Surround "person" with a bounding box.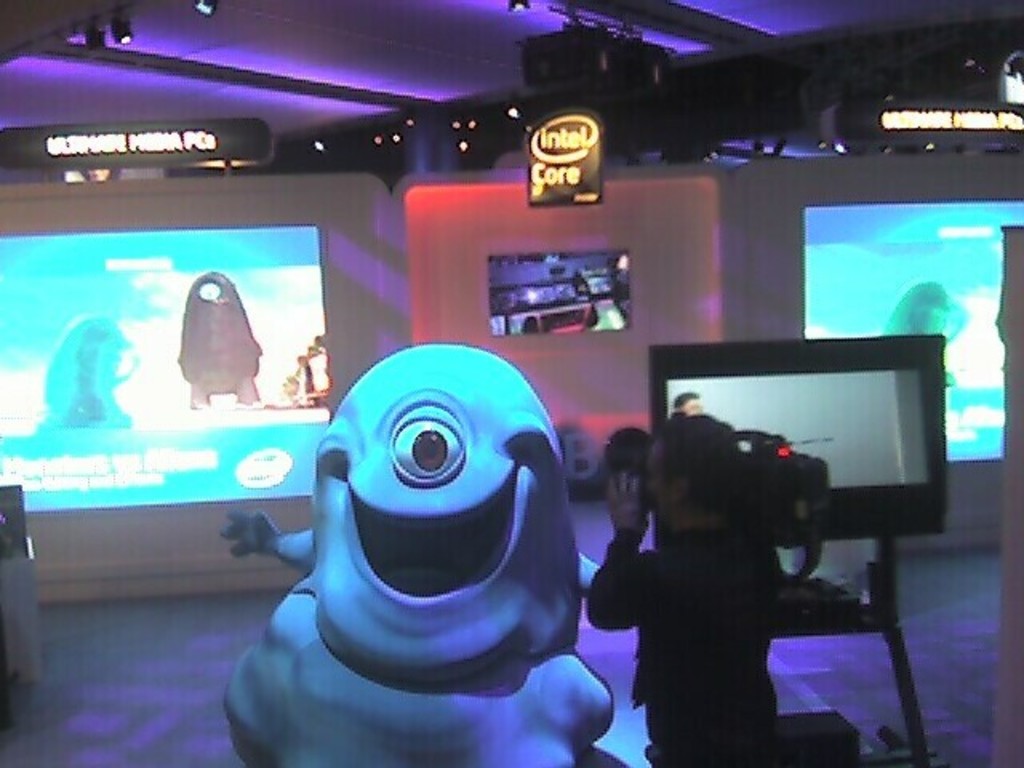
locate(608, 371, 821, 765).
